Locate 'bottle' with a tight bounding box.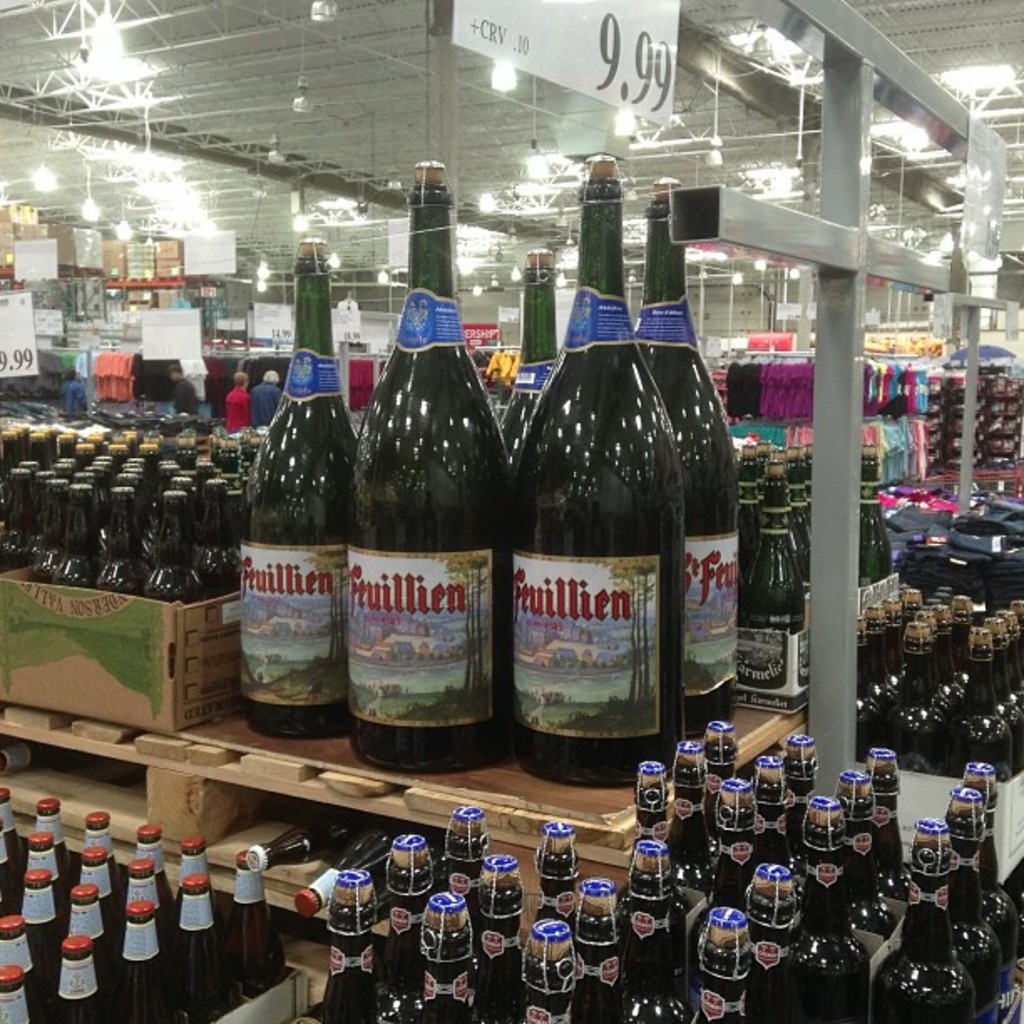
x1=248, y1=813, x2=366, y2=867.
